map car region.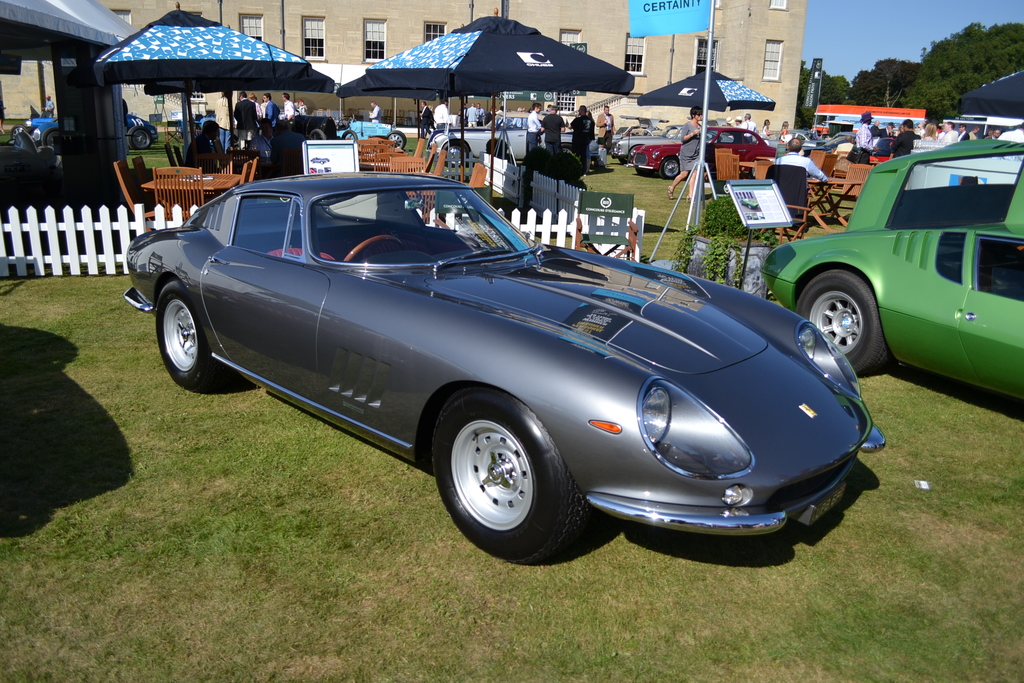
Mapped to (635, 127, 771, 178).
